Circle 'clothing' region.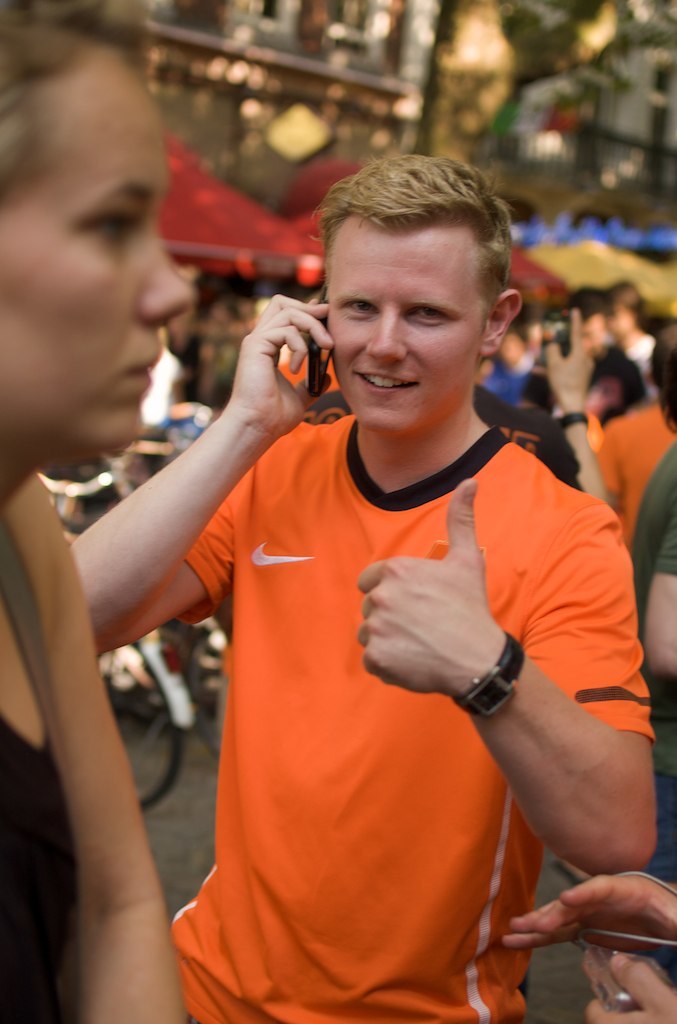
Region: (136,318,607,1007).
